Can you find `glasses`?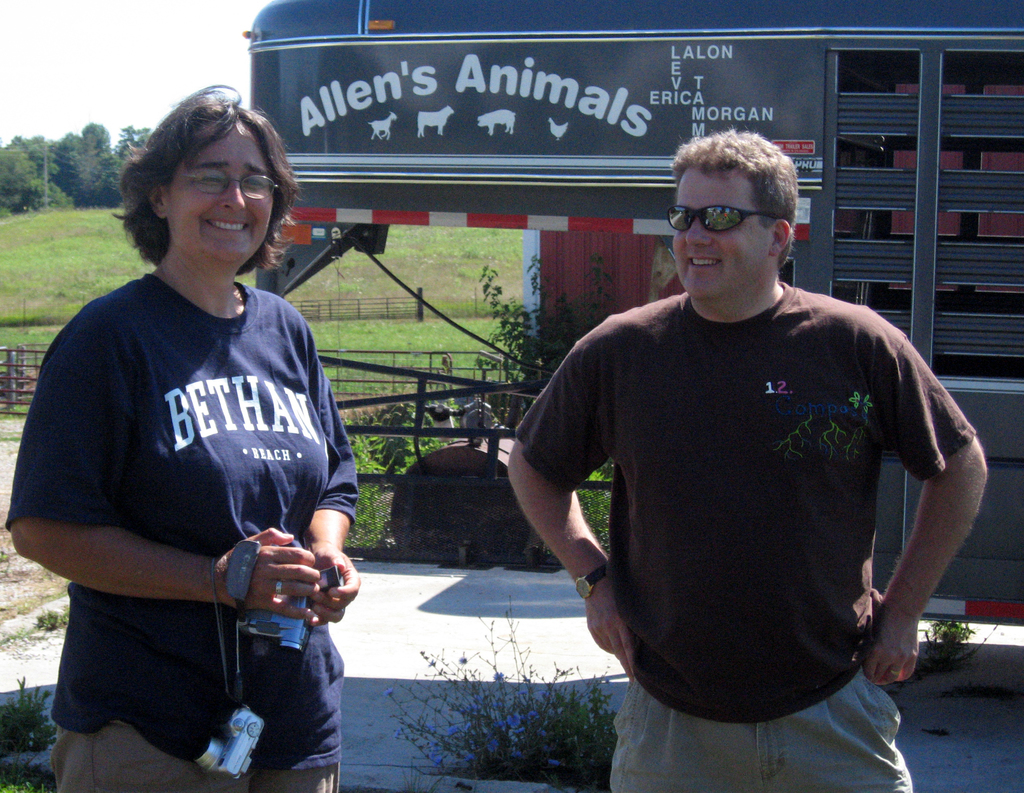
Yes, bounding box: [left=675, top=197, right=801, bottom=241].
